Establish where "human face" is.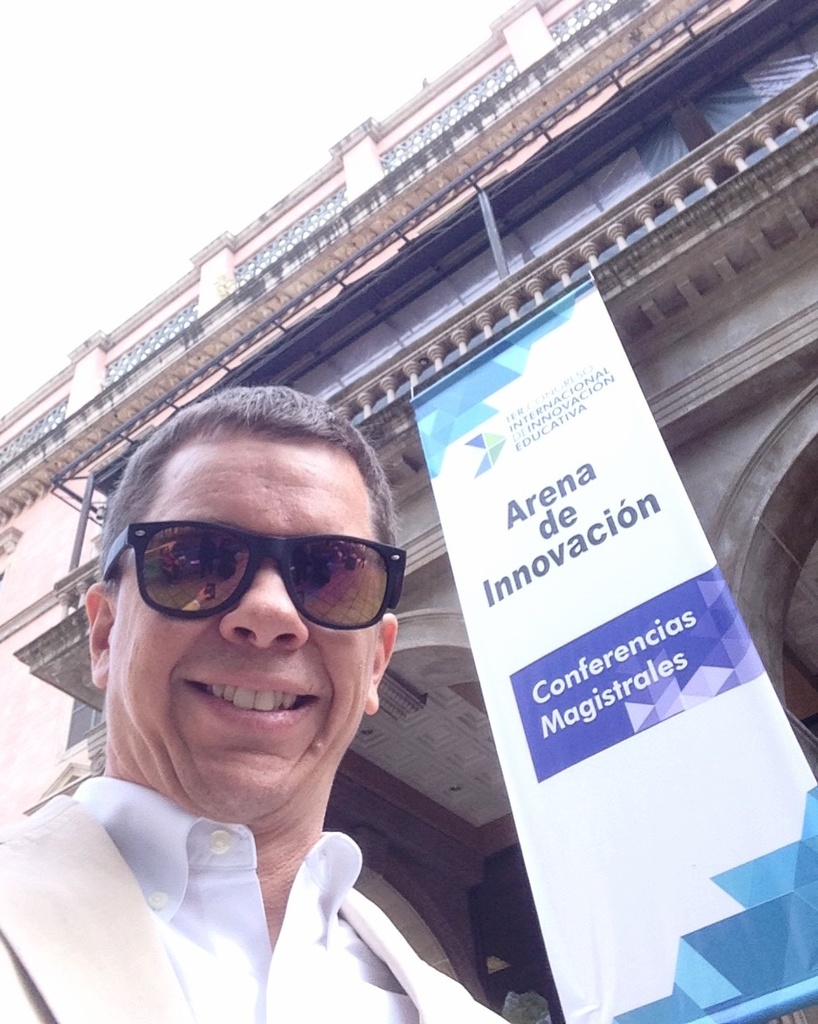
Established at <bbox>110, 427, 378, 811</bbox>.
